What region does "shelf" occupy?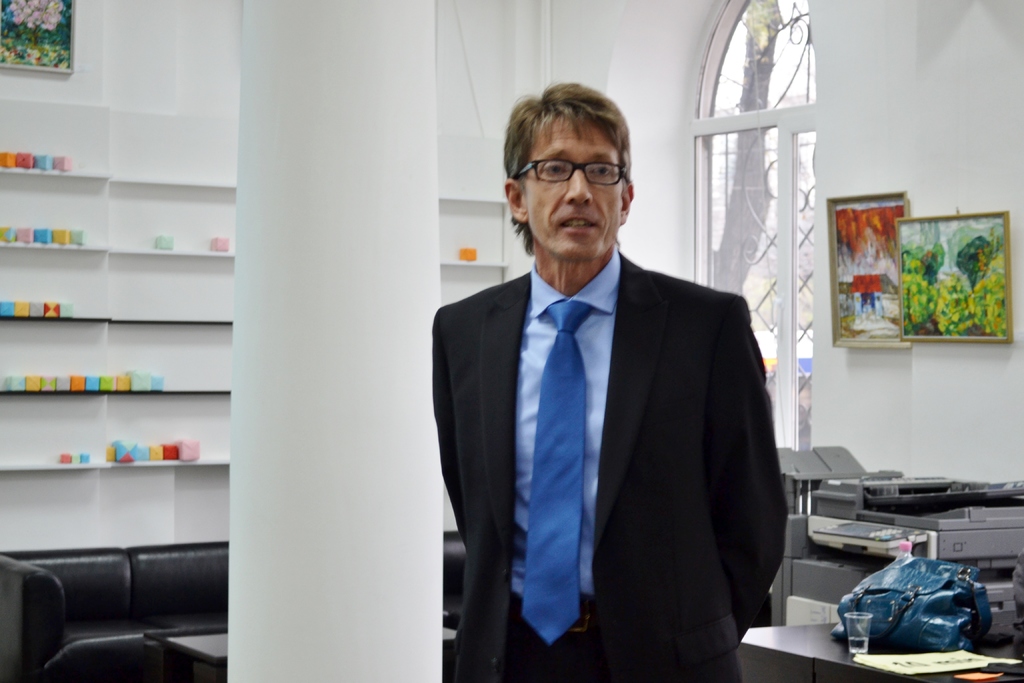
0:98:503:550.
